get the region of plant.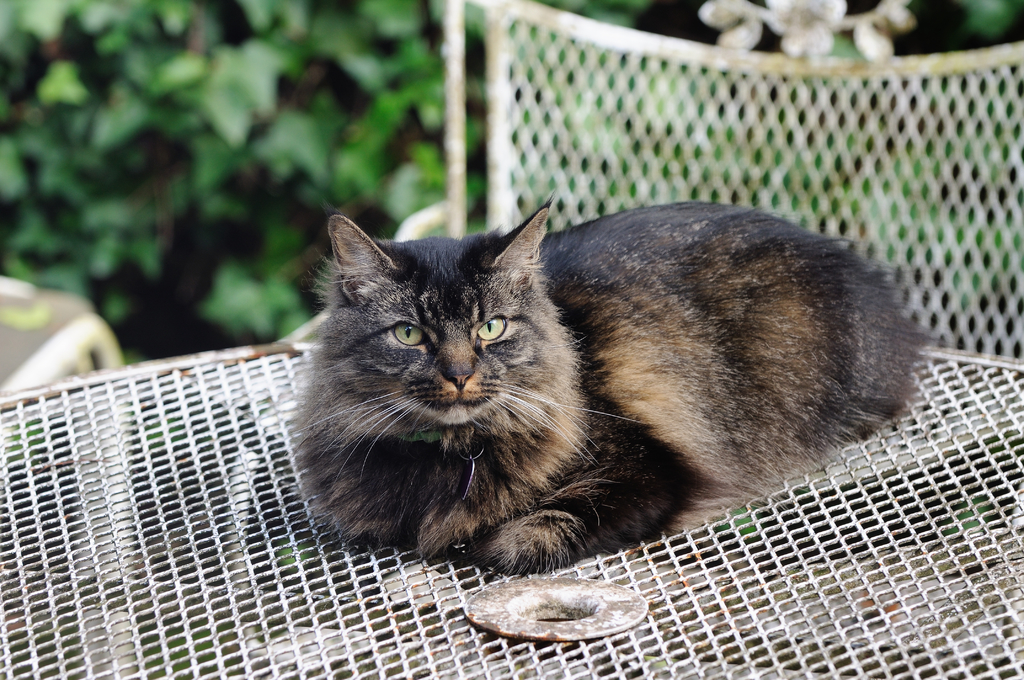
Rect(641, 0, 1023, 361).
